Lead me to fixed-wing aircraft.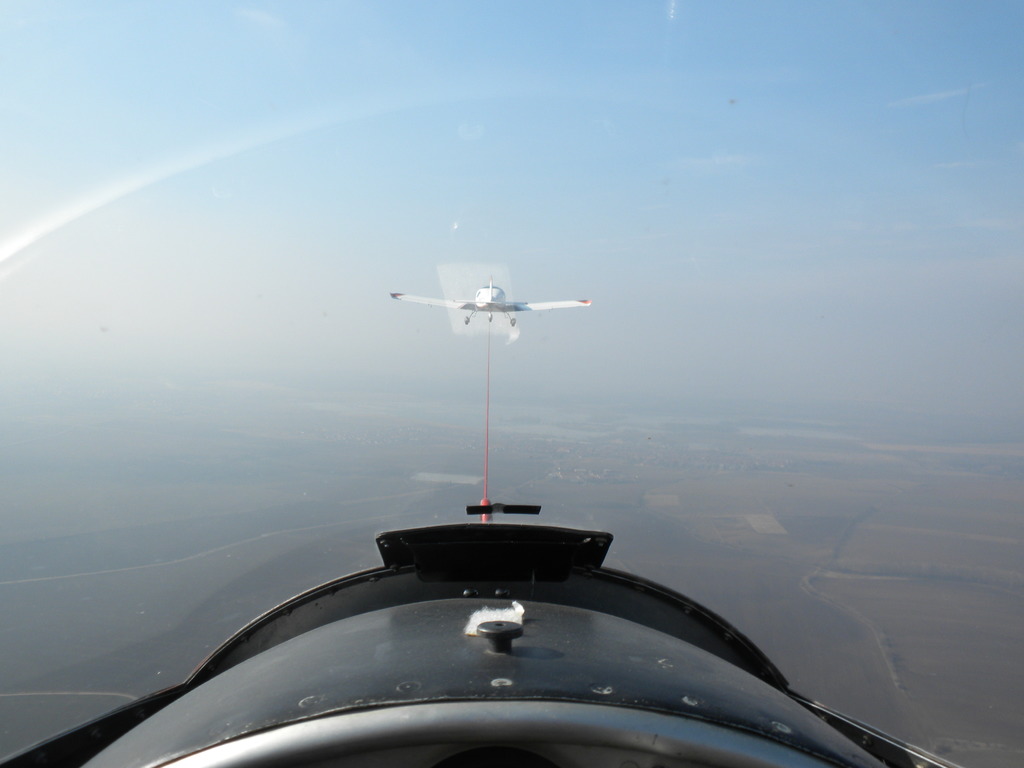
Lead to (394, 278, 591, 324).
